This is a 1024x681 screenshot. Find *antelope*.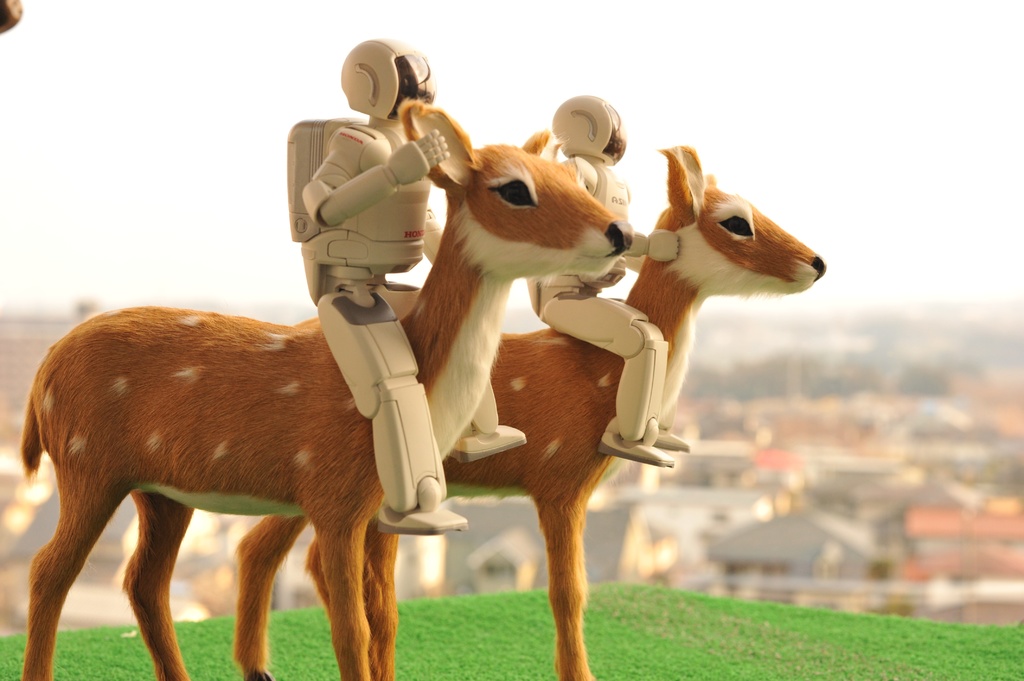
Bounding box: {"left": 234, "top": 144, "right": 829, "bottom": 680}.
